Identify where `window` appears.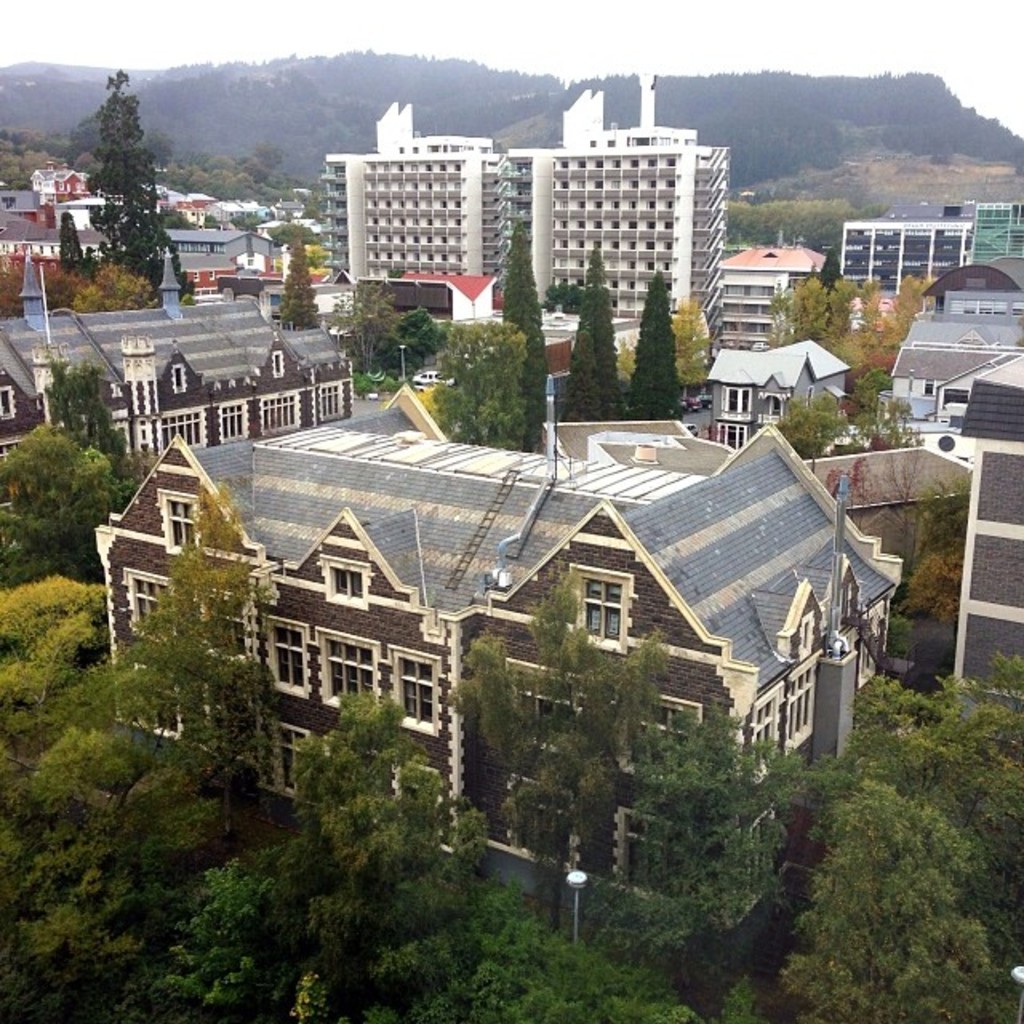
Appears at l=138, t=581, r=174, b=646.
